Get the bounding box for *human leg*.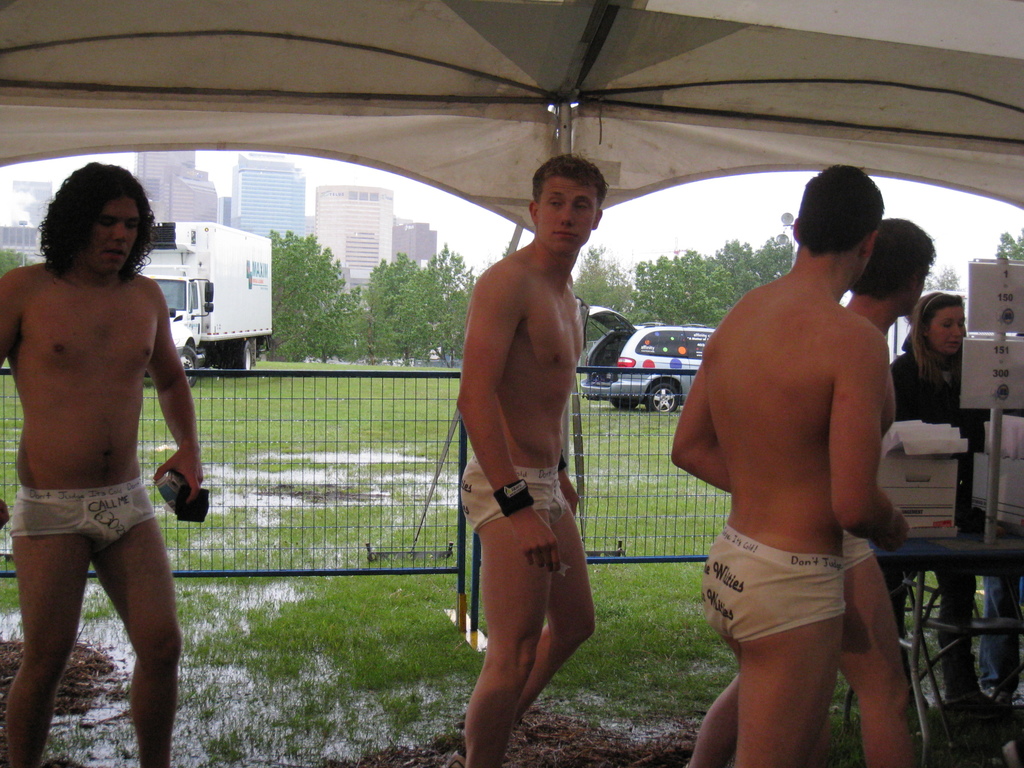
[left=460, top=465, right=552, bottom=767].
